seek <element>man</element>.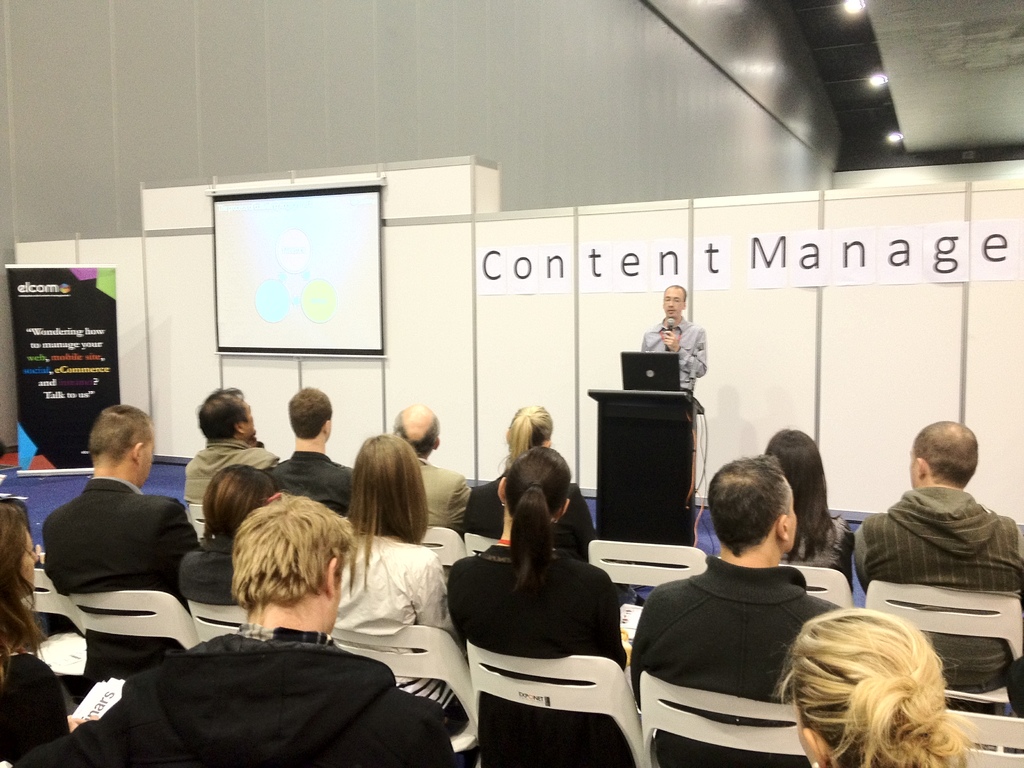
<box>185,385,282,545</box>.
